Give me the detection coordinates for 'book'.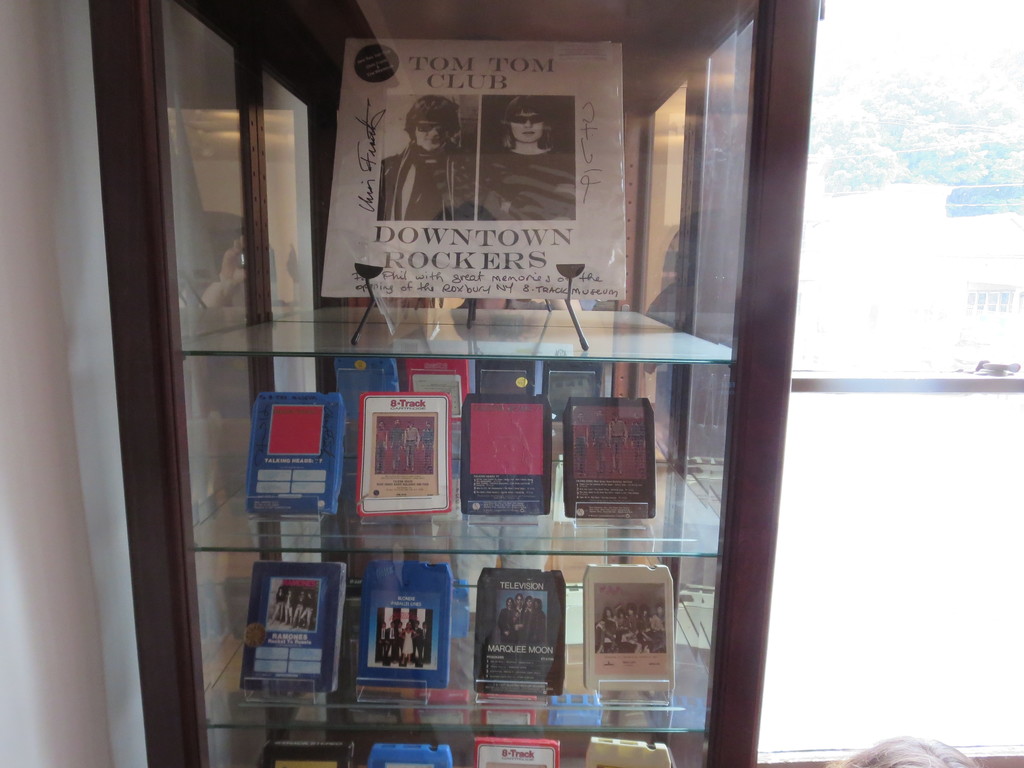
[244,393,348,513].
